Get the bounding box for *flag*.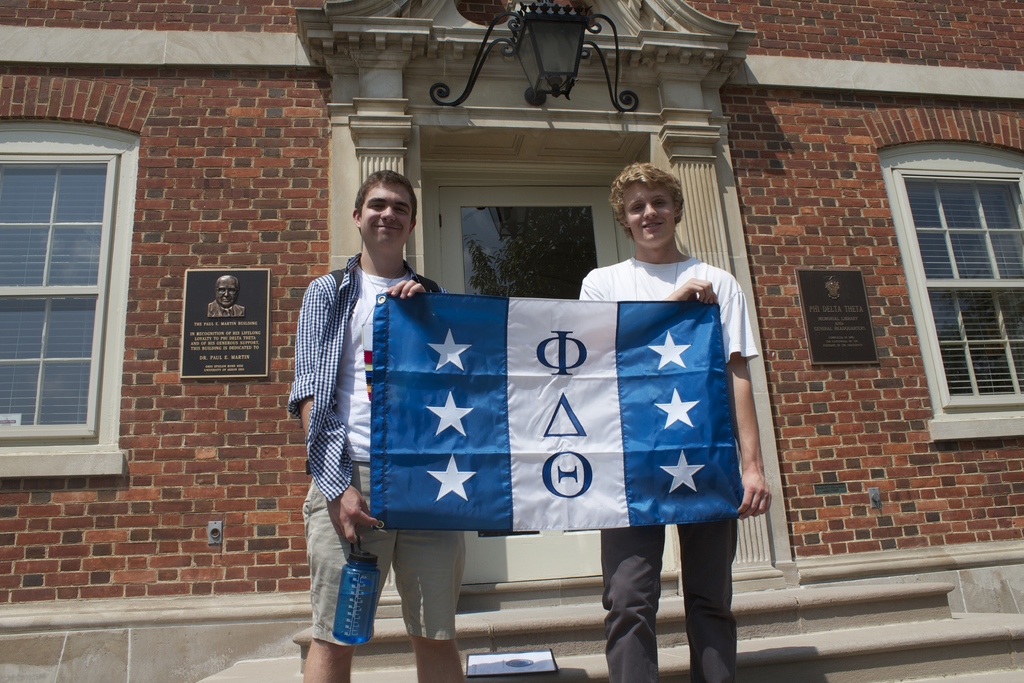
(x1=377, y1=285, x2=744, y2=535).
